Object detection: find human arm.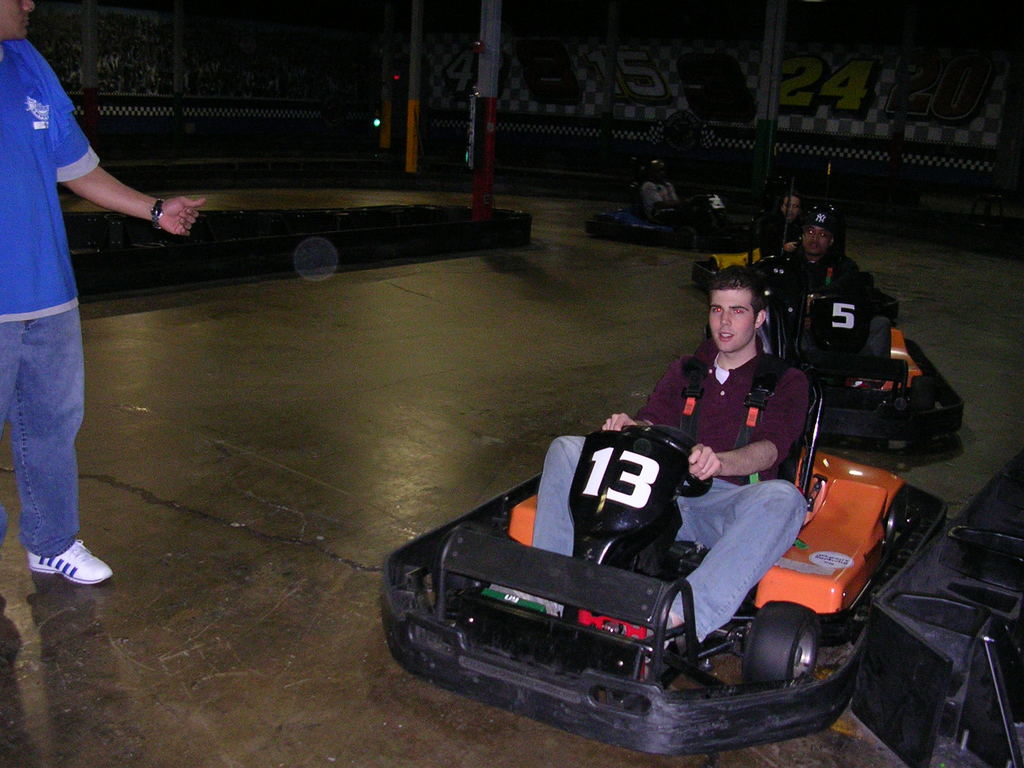
l=758, t=239, r=805, b=262.
